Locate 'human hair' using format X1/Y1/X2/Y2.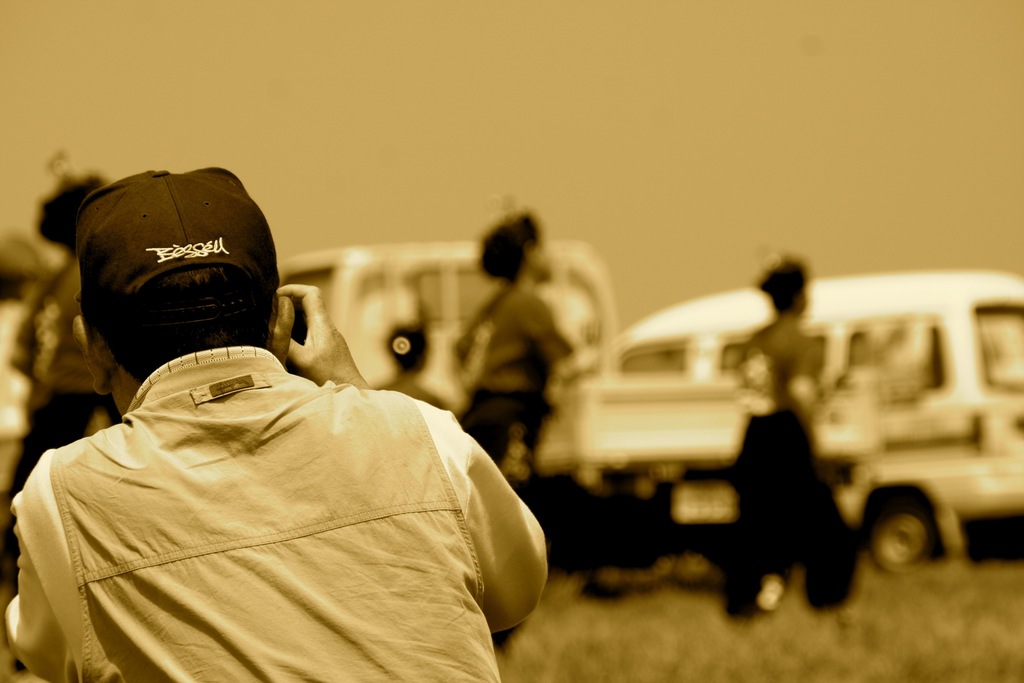
386/323/429/373.
